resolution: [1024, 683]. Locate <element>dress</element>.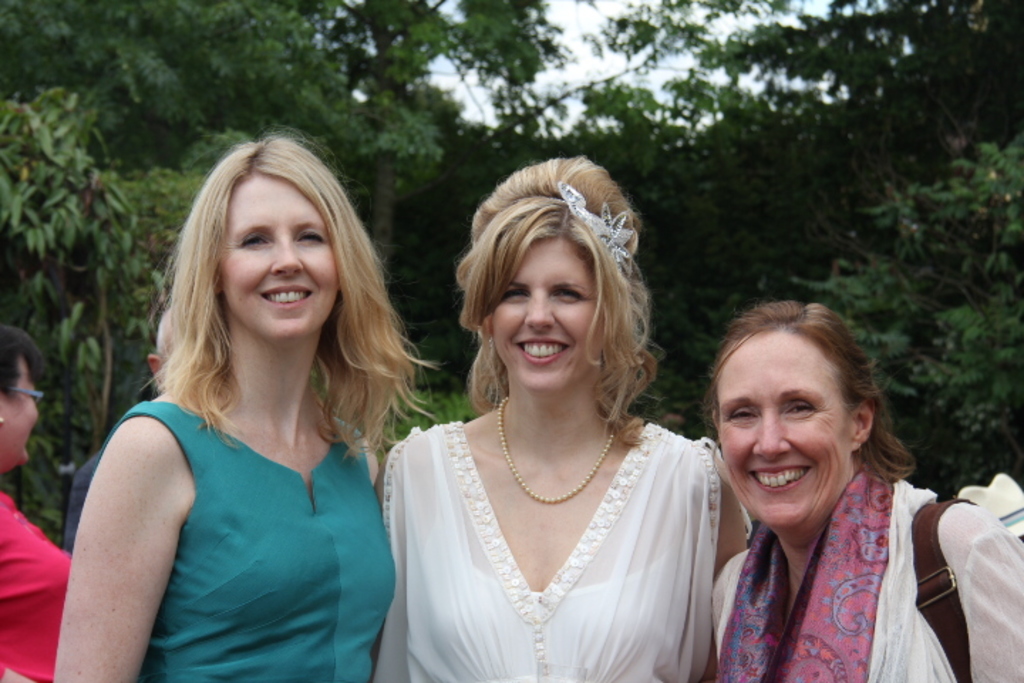
l=368, t=417, r=721, b=682.
